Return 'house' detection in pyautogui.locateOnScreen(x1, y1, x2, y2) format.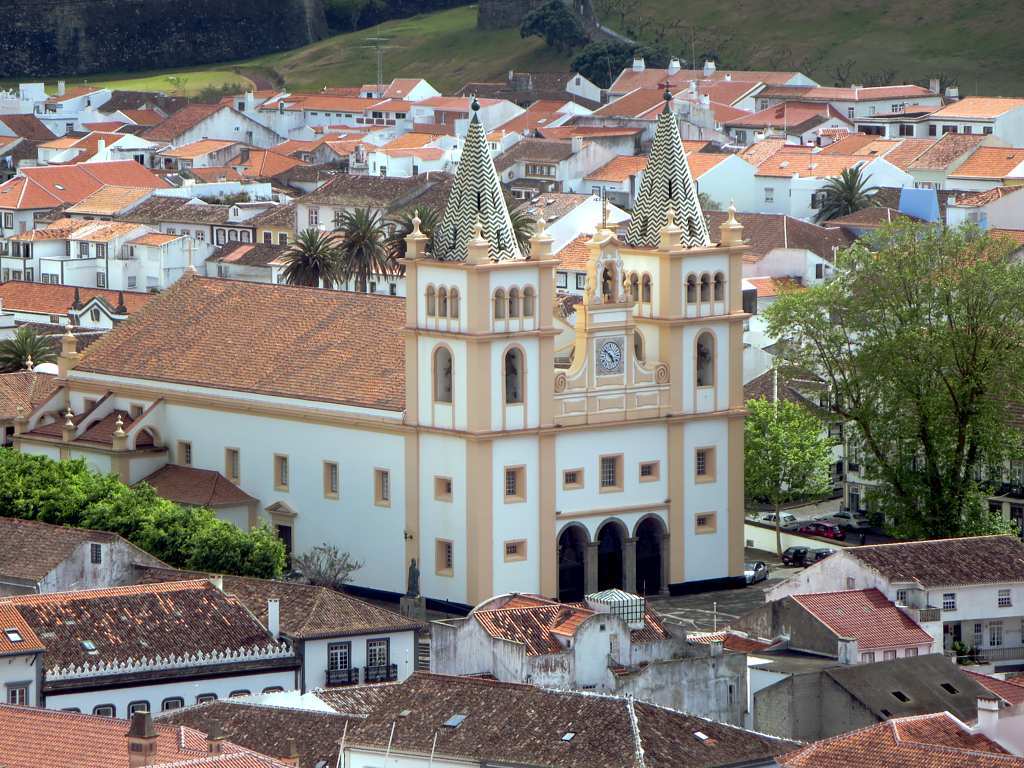
pyautogui.locateOnScreen(297, 93, 387, 135).
